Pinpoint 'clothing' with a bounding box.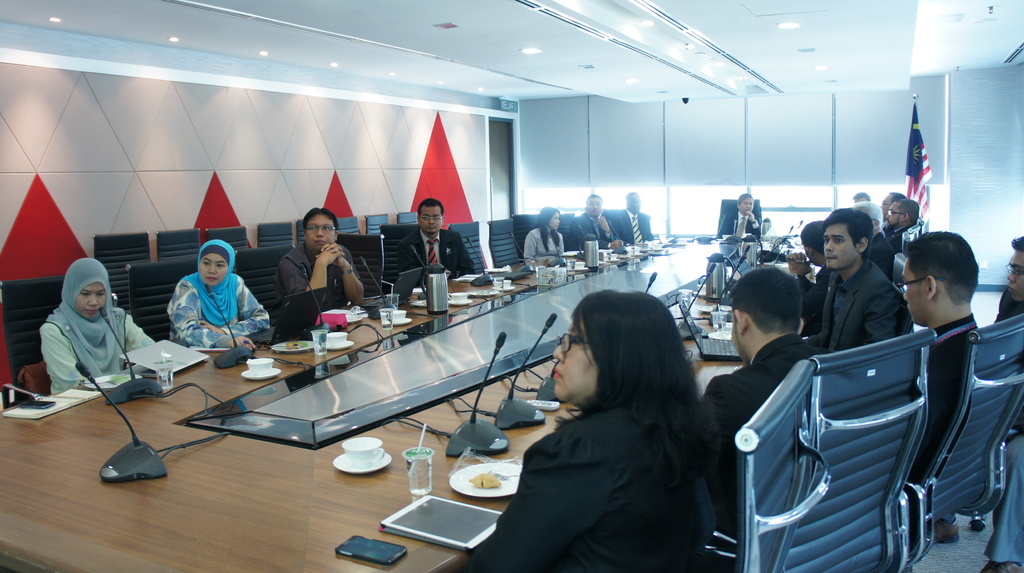
818:261:909:347.
